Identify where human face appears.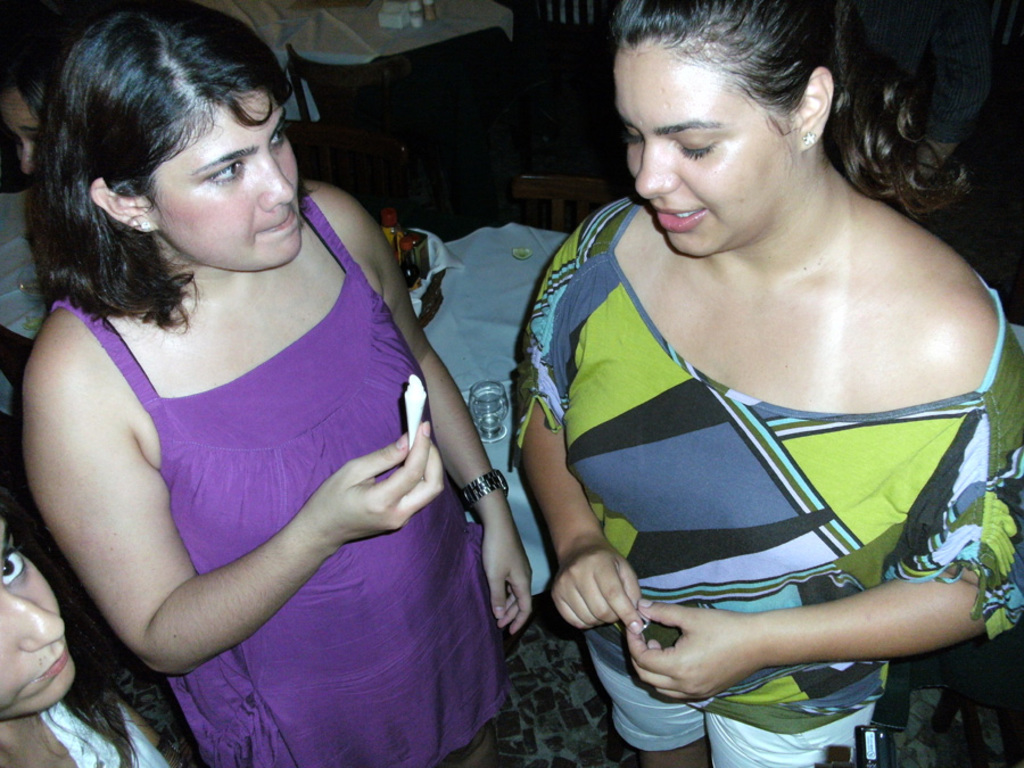
Appears at 142,92,299,266.
